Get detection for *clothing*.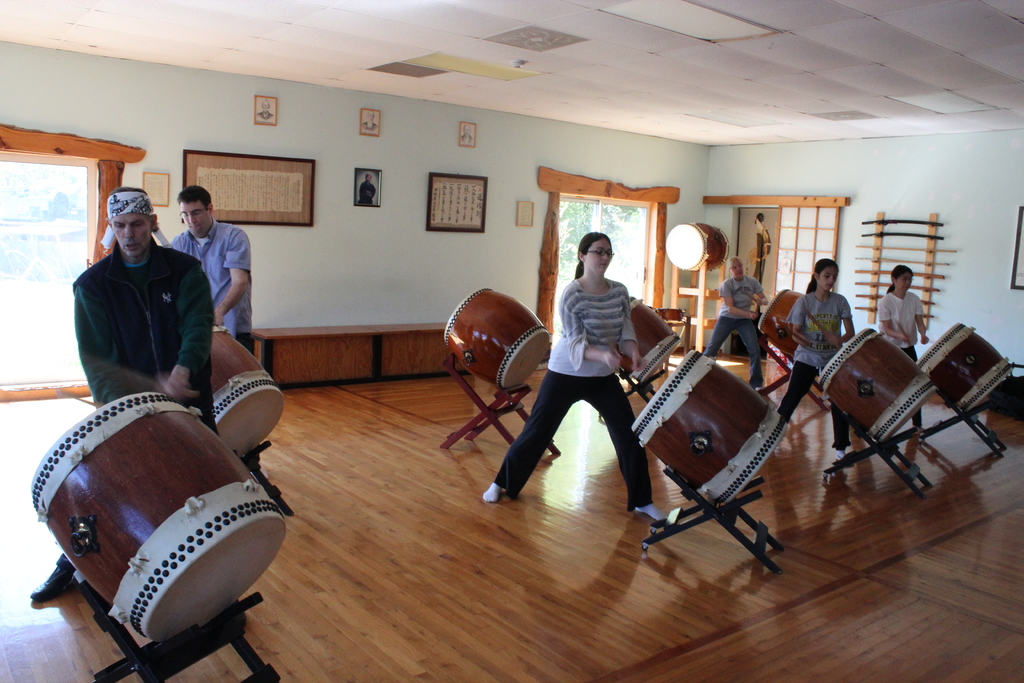
Detection: detection(876, 290, 922, 425).
